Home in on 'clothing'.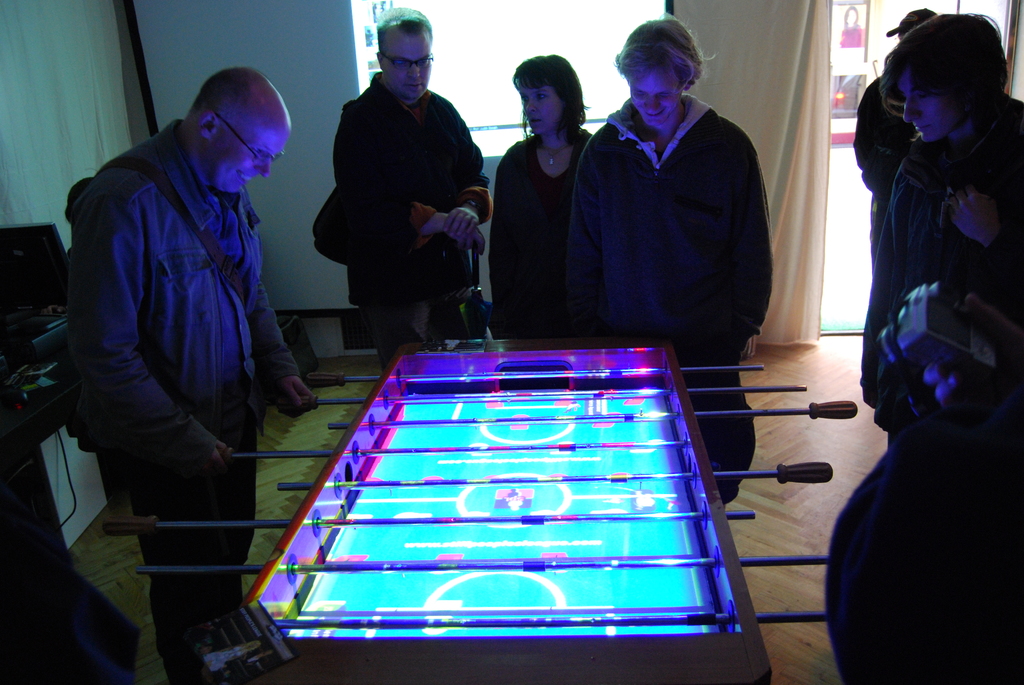
Homed in at 329,75,492,371.
